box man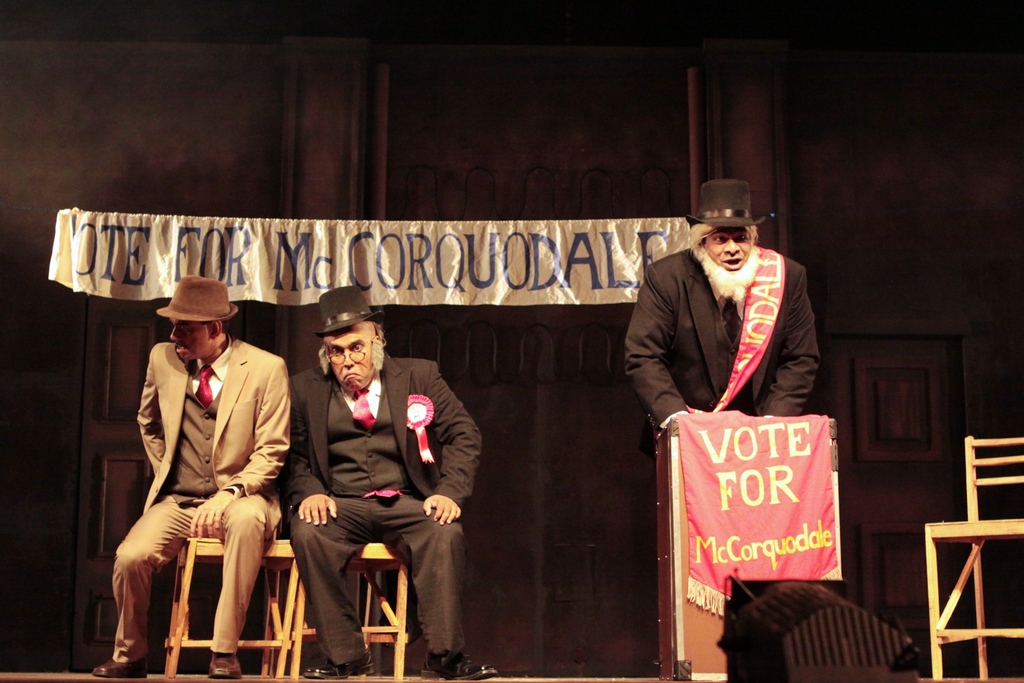
113, 267, 297, 673
